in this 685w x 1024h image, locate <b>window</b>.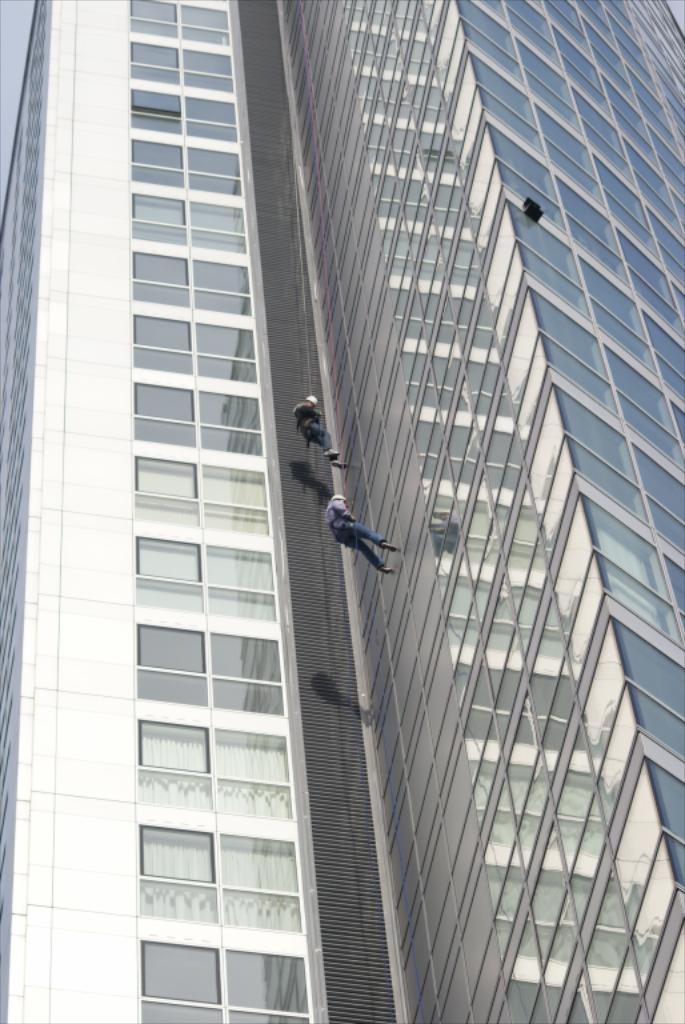
Bounding box: [127,197,245,253].
